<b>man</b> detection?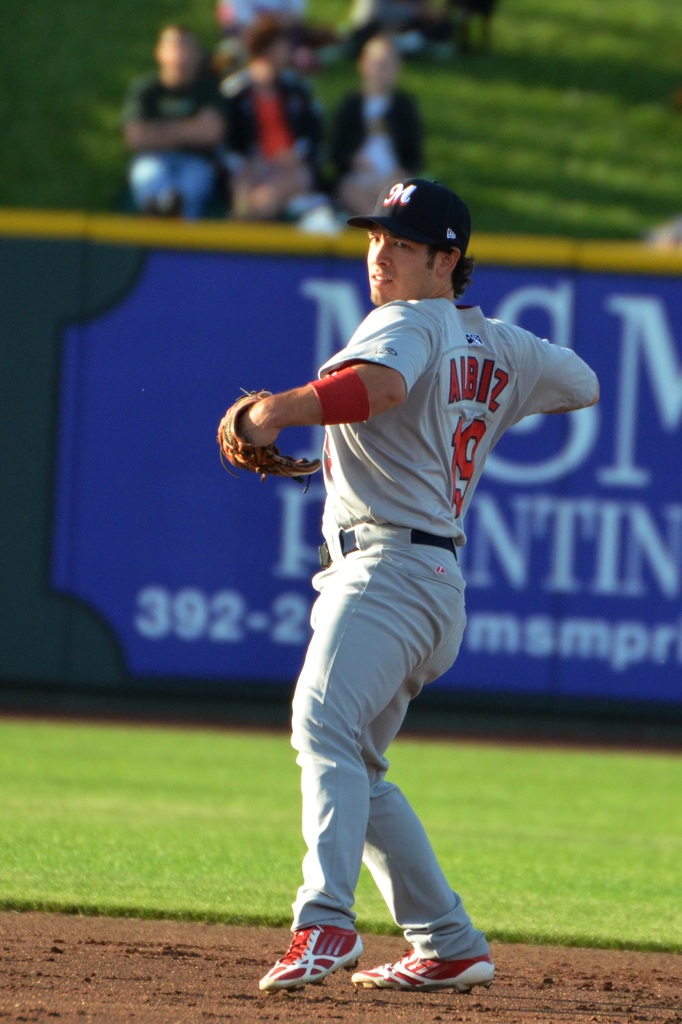
(219,152,571,1002)
